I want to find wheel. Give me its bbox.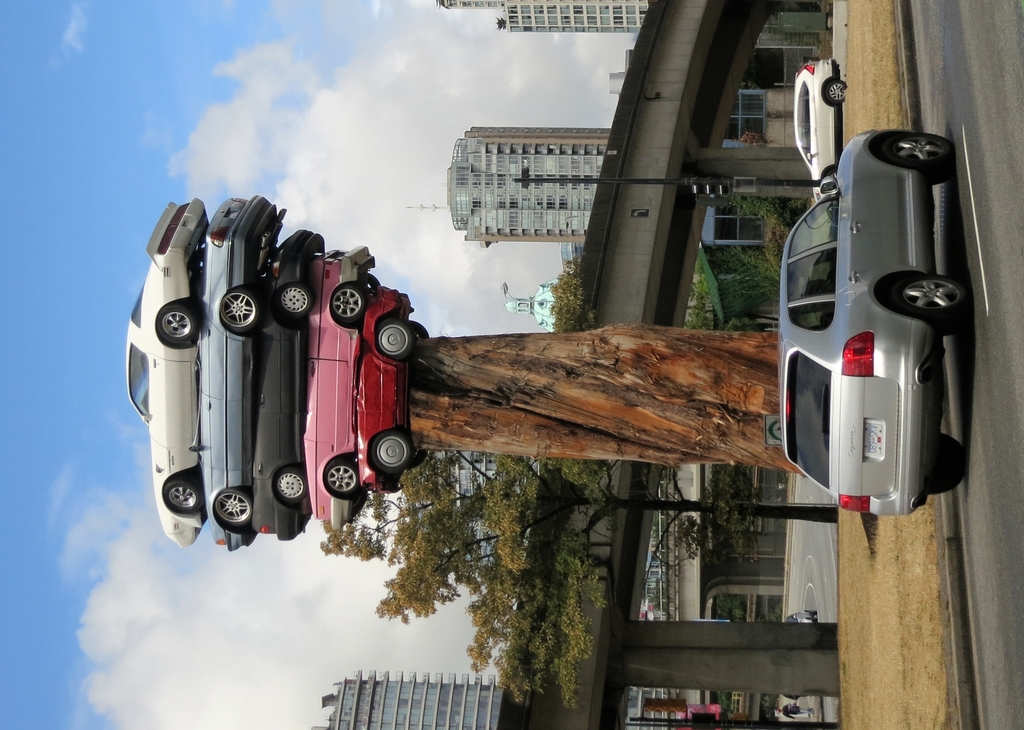
x1=211 y1=489 x2=251 y2=528.
